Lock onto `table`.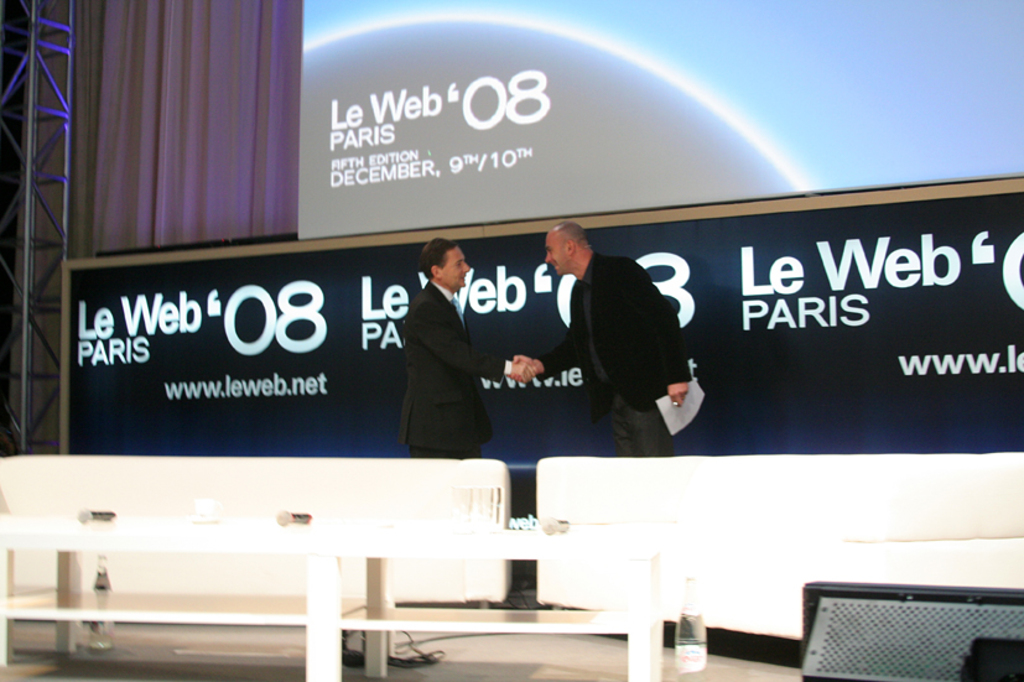
Locked: x1=7 y1=501 x2=676 y2=681.
